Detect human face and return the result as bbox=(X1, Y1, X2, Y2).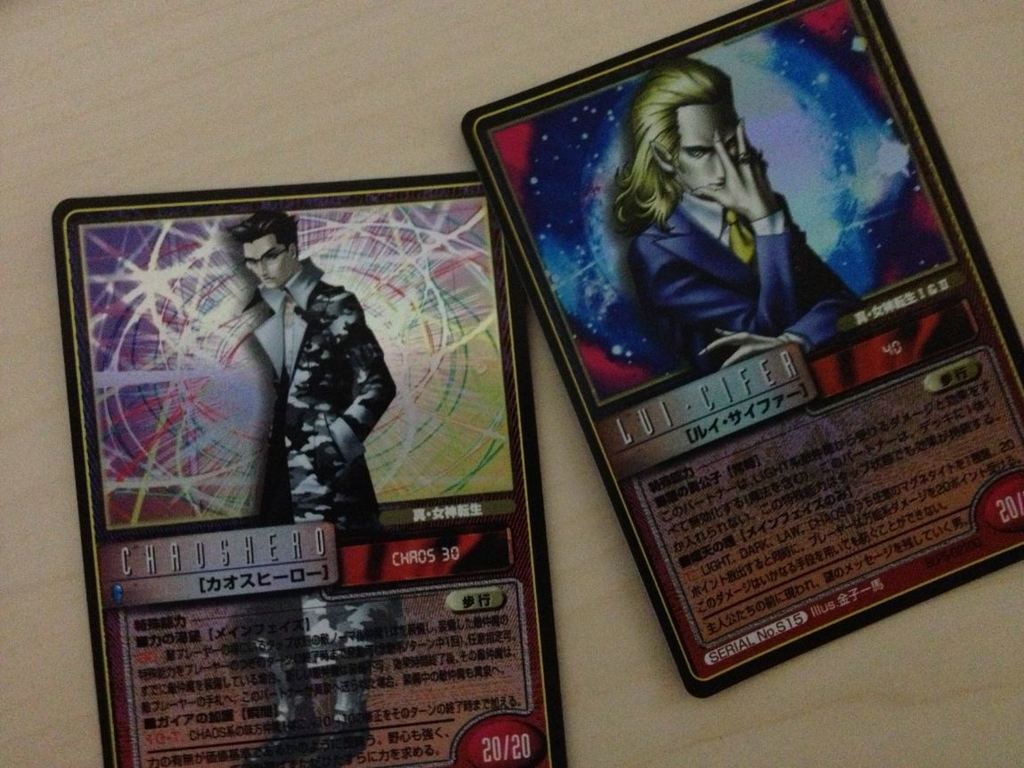
bbox=(248, 233, 292, 285).
